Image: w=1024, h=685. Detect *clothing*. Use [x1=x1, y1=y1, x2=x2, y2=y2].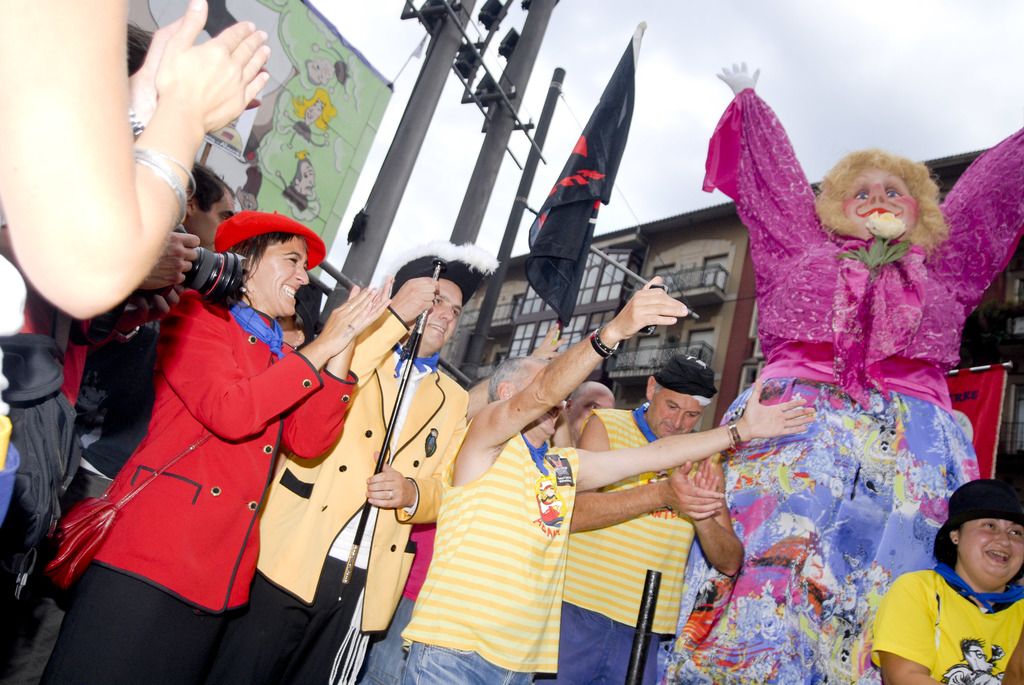
[x1=705, y1=83, x2=1023, y2=684].
